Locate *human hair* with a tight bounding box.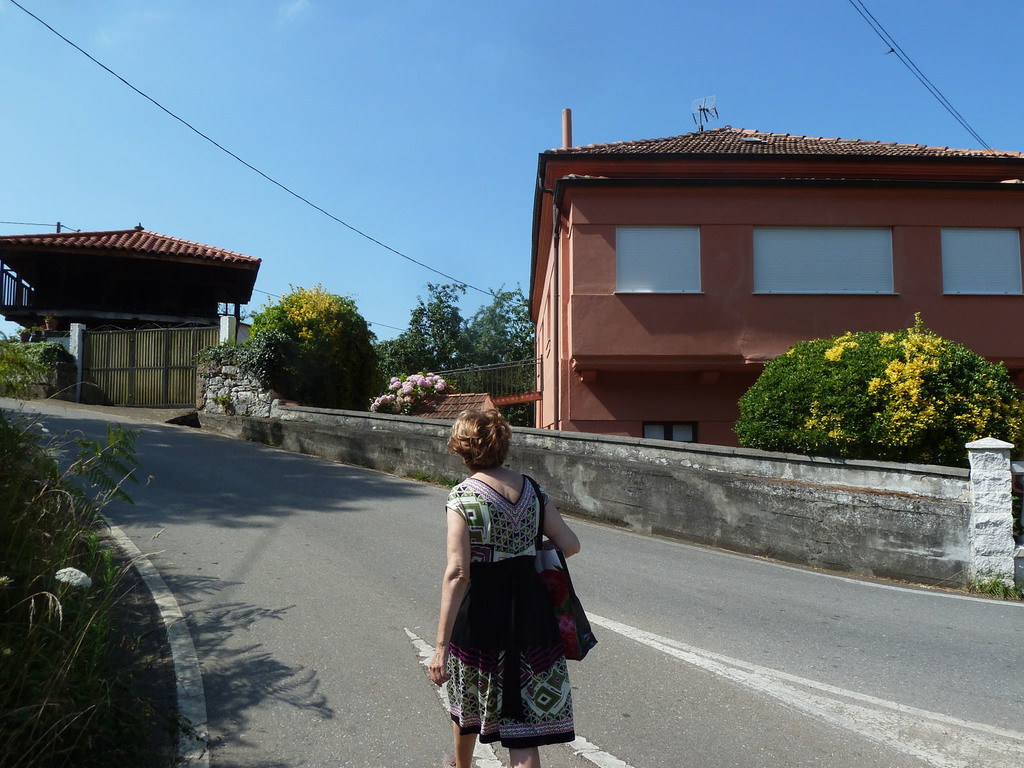
Rect(443, 407, 519, 489).
